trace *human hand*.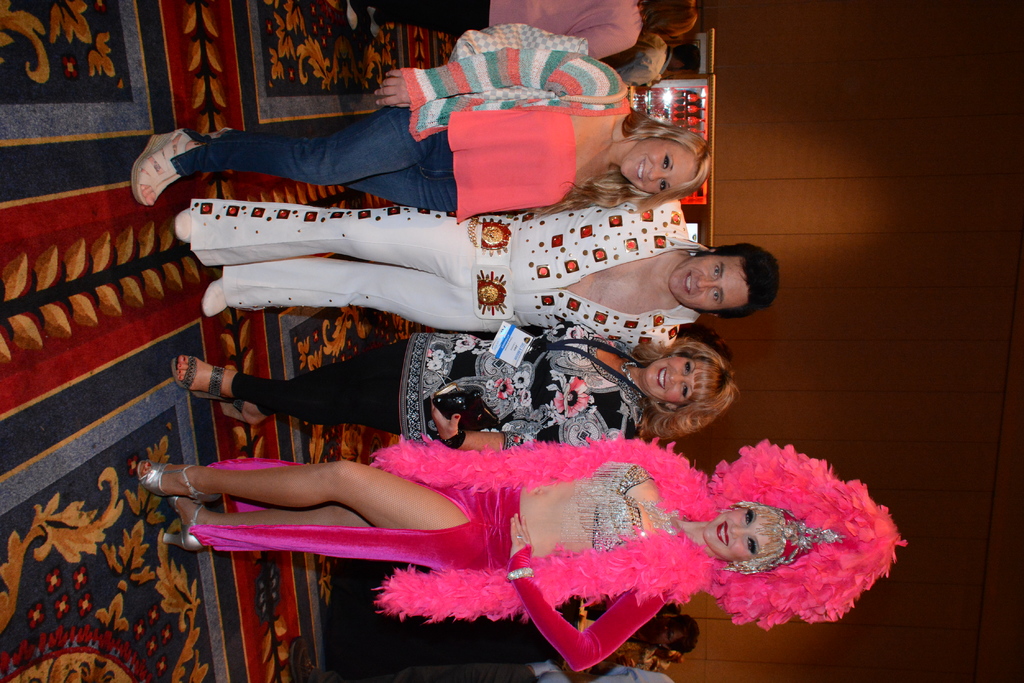
Traced to box=[374, 68, 412, 108].
